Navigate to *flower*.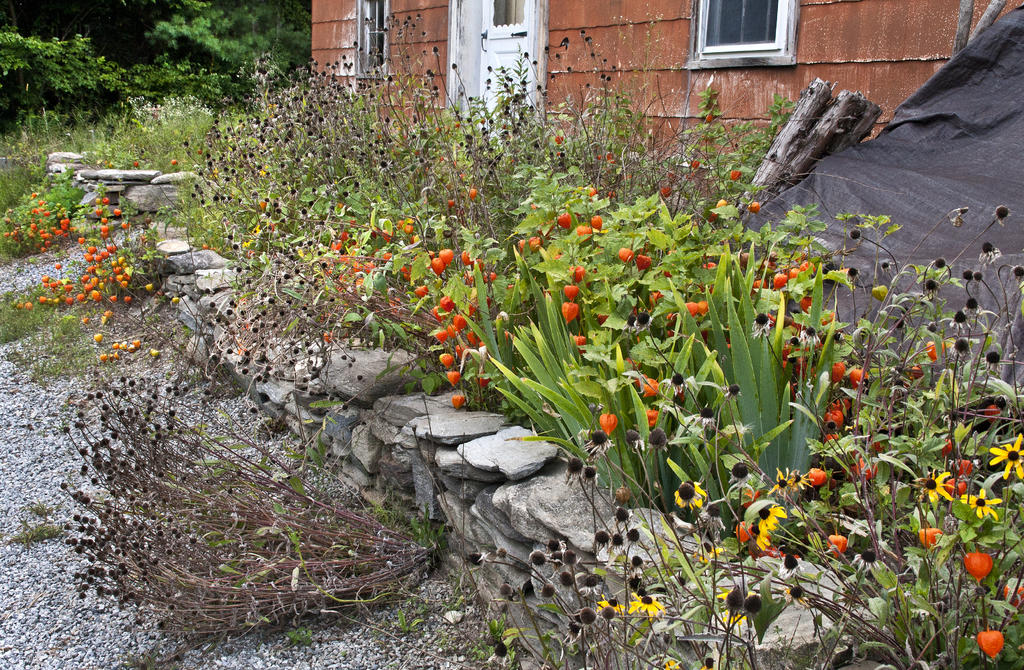
Navigation target: [659, 185, 675, 199].
